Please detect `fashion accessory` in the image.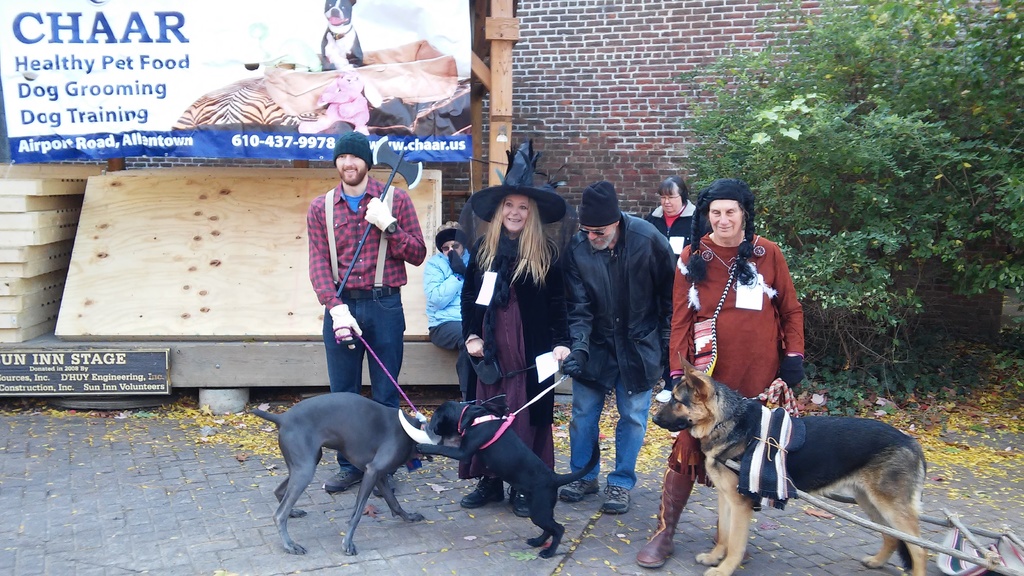
[637,467,696,566].
